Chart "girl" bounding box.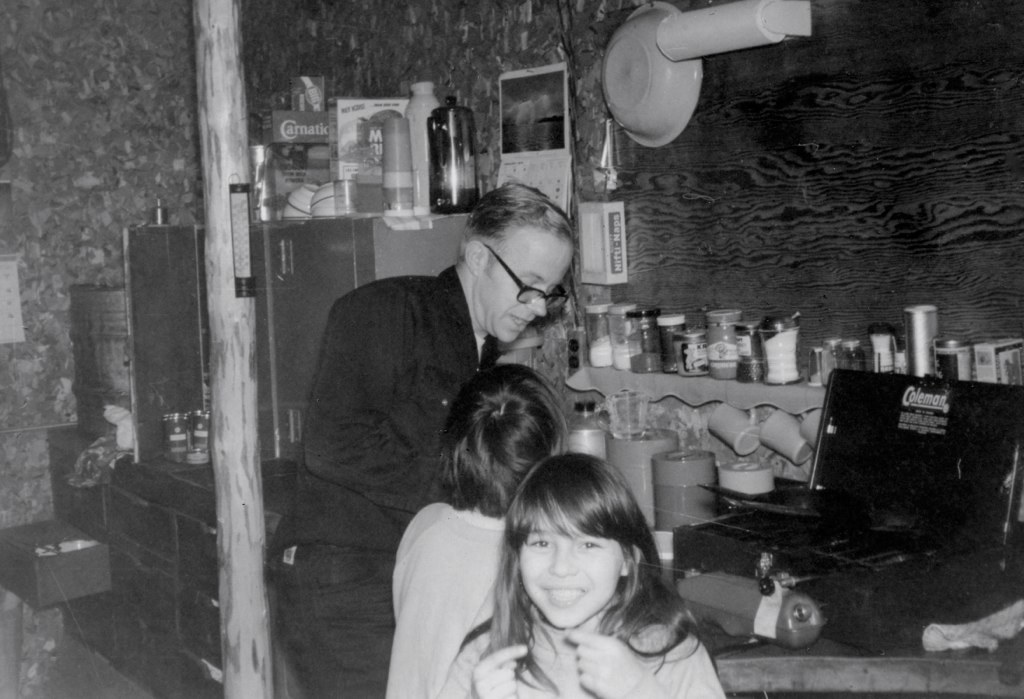
Charted: box(429, 449, 731, 698).
